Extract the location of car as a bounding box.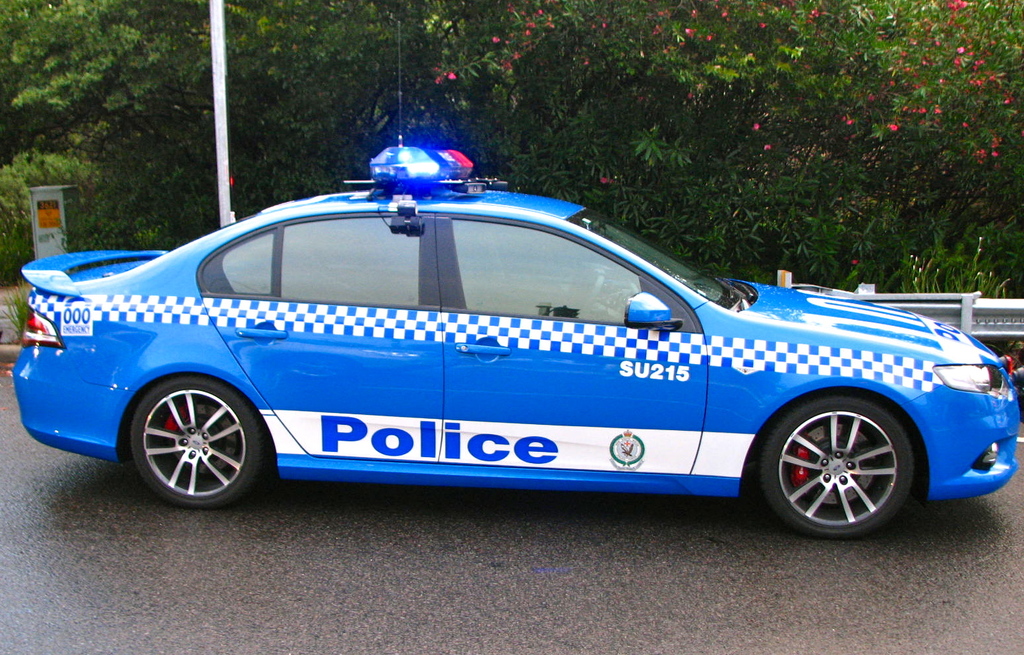
15 135 1022 536.
